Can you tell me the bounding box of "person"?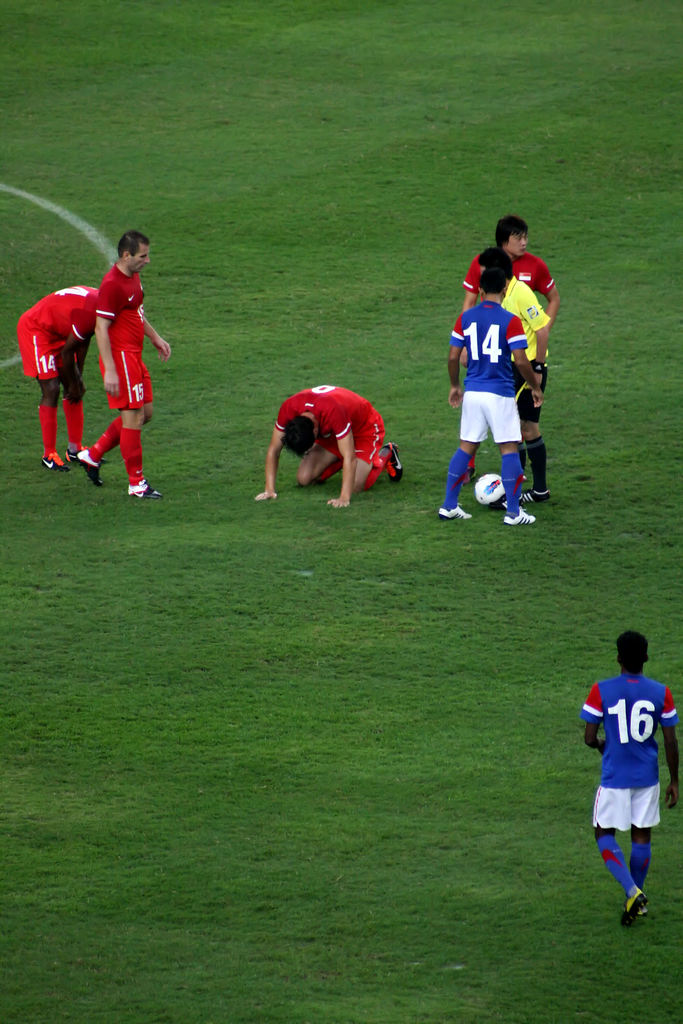
locate(473, 244, 550, 505).
